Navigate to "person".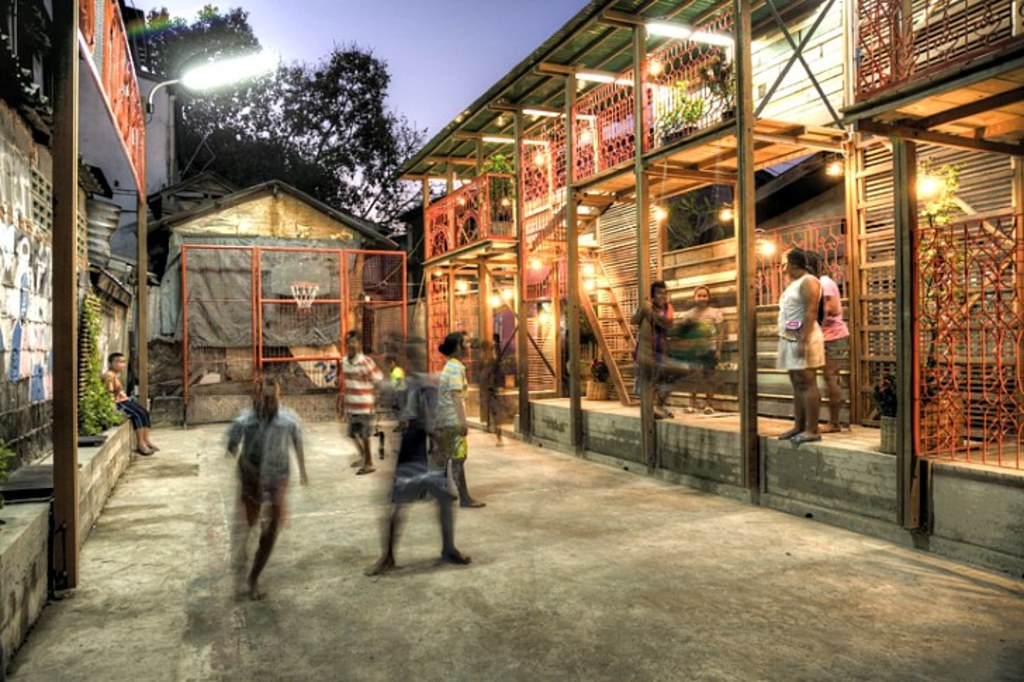
Navigation target: {"left": 679, "top": 287, "right": 719, "bottom": 419}.
